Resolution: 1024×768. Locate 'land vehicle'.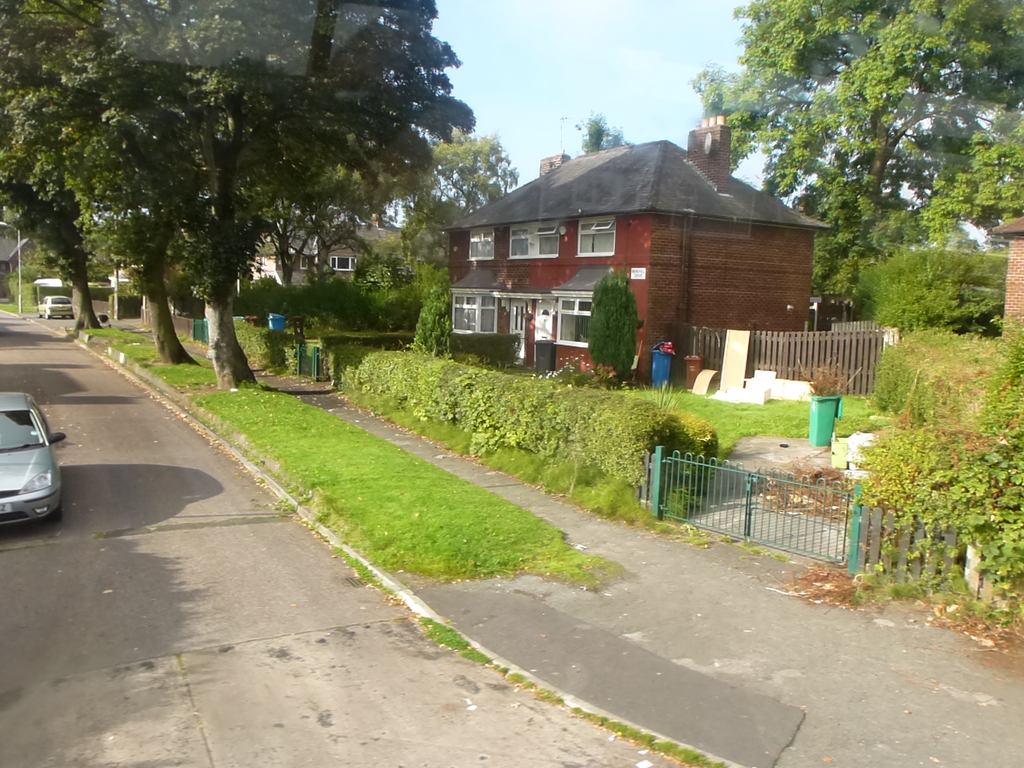
bbox(36, 295, 72, 321).
